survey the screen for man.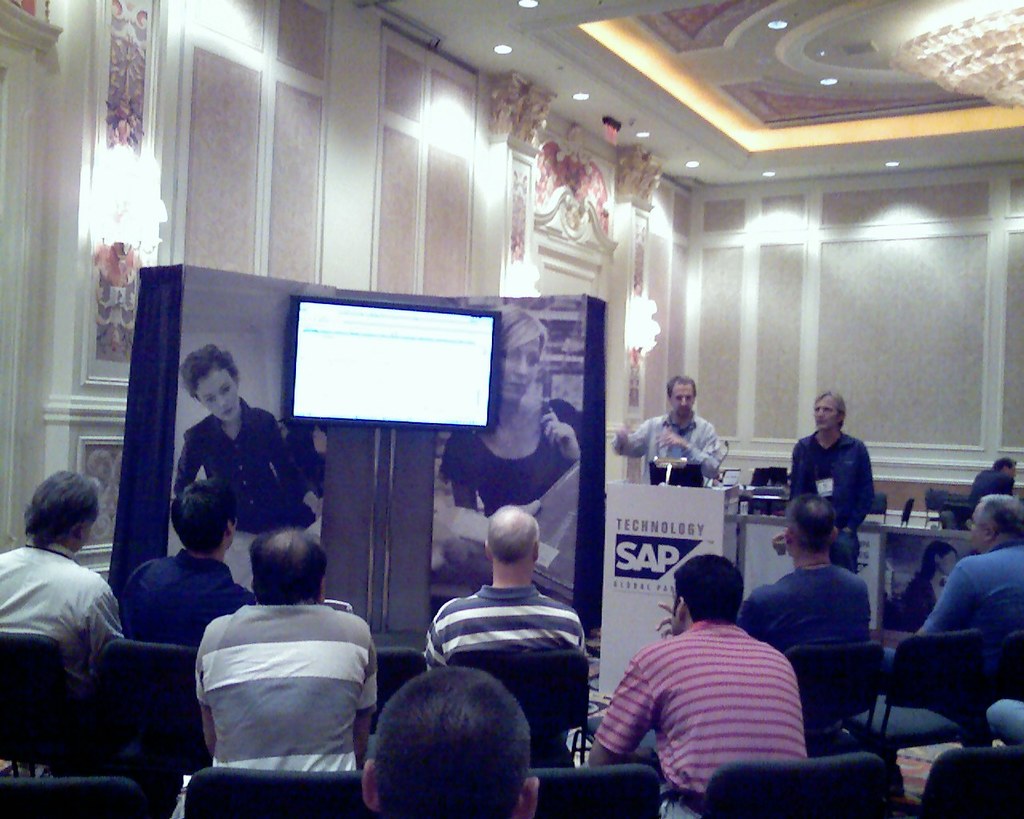
Survey found: <bbox>426, 507, 586, 766</bbox>.
